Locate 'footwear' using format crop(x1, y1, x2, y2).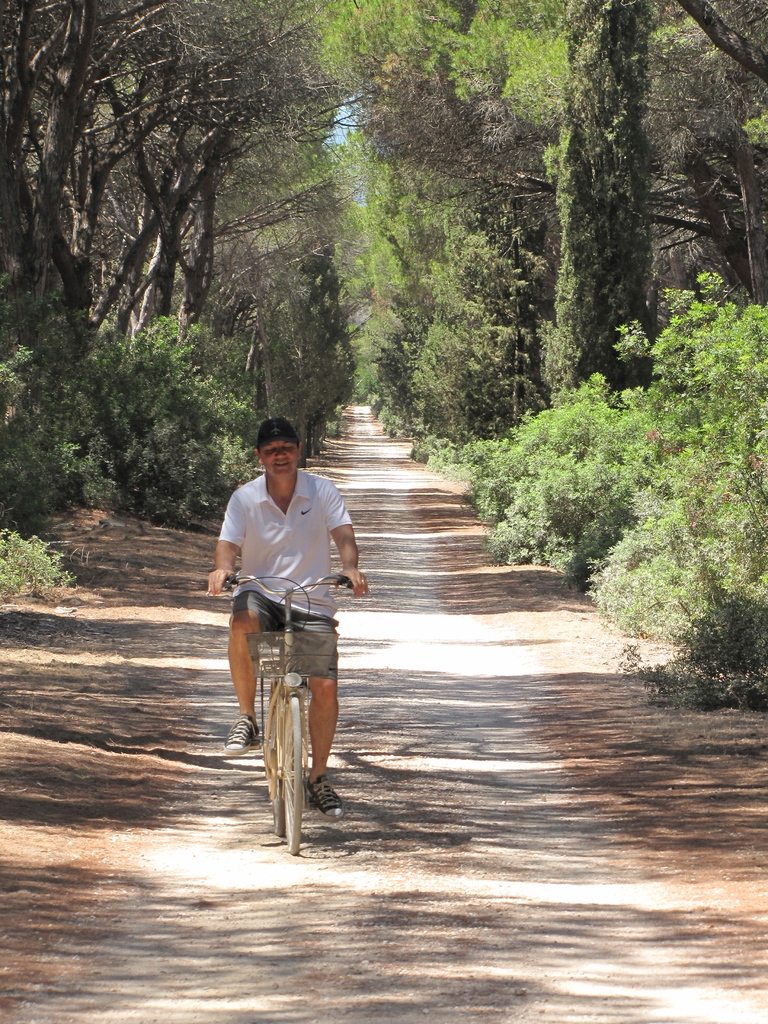
crop(220, 714, 260, 754).
